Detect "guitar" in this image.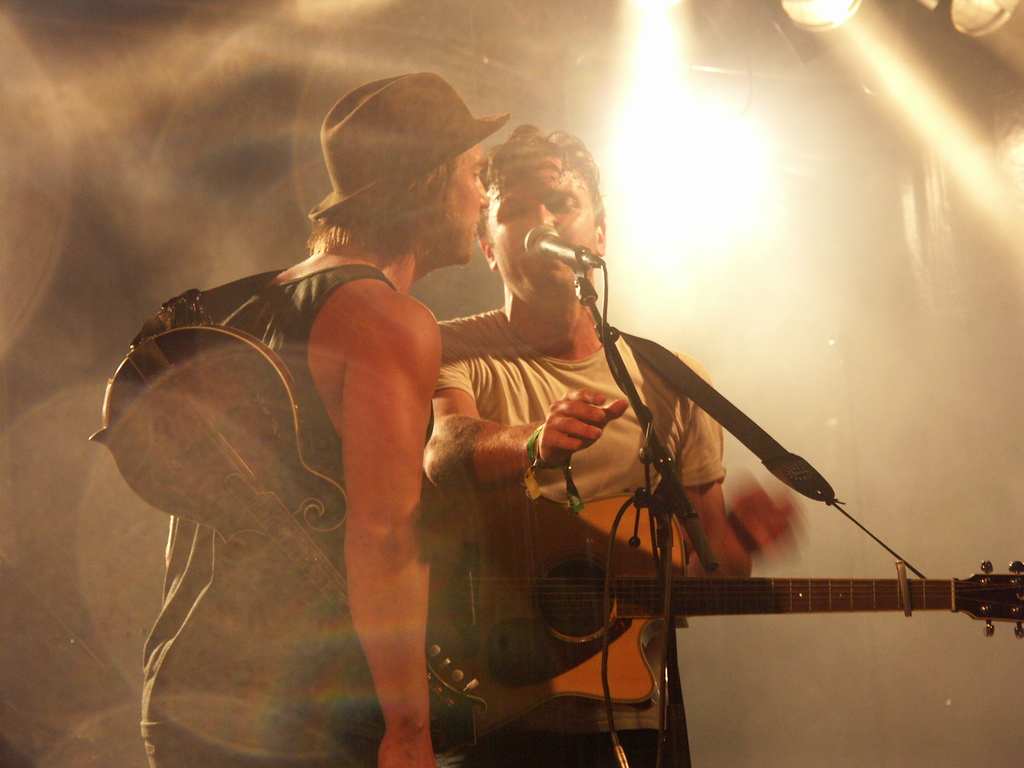
Detection: (left=84, top=287, right=497, bottom=730).
